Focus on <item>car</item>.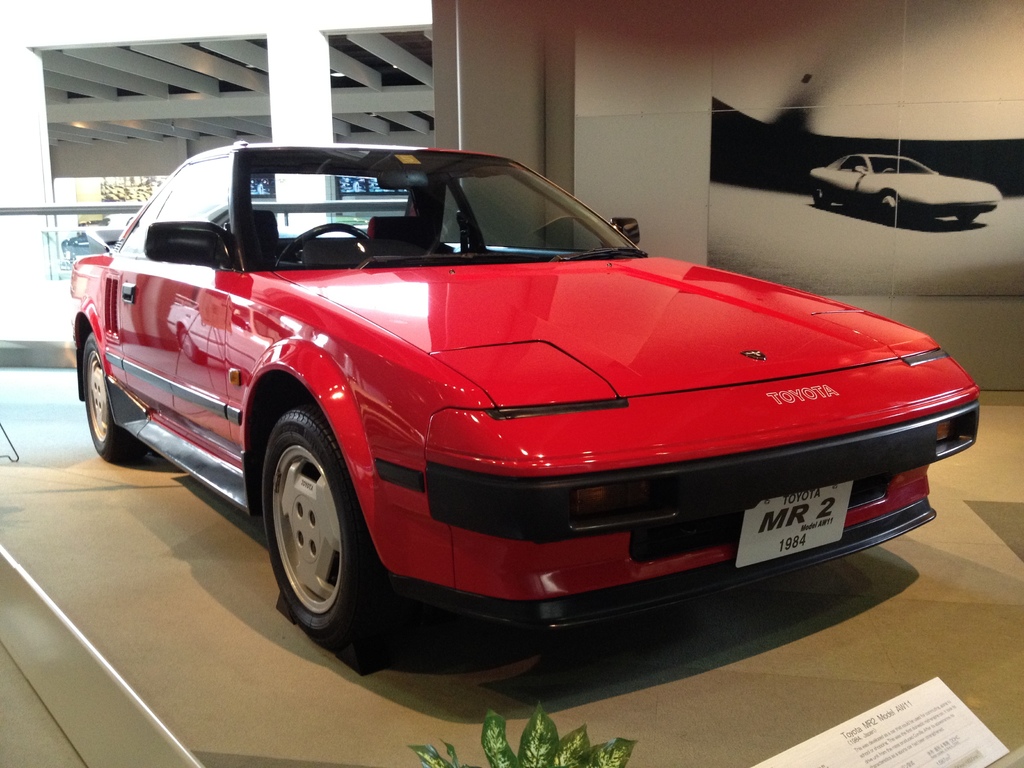
Focused at 70 142 968 655.
